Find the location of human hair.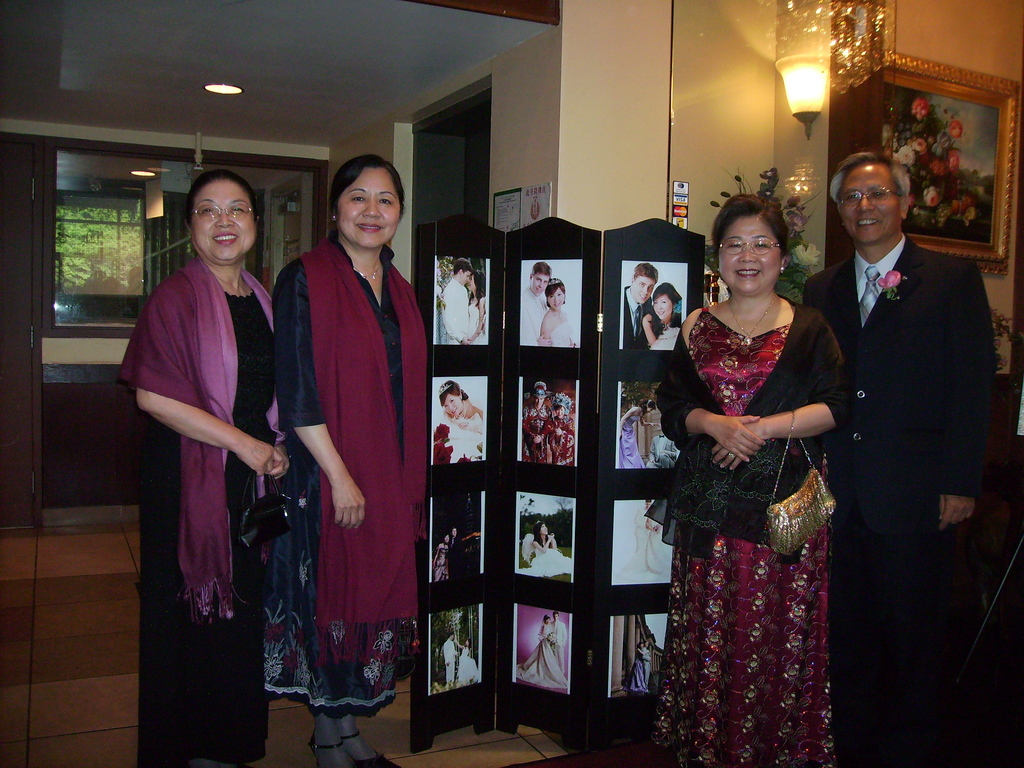
Location: <region>328, 152, 397, 259</region>.
